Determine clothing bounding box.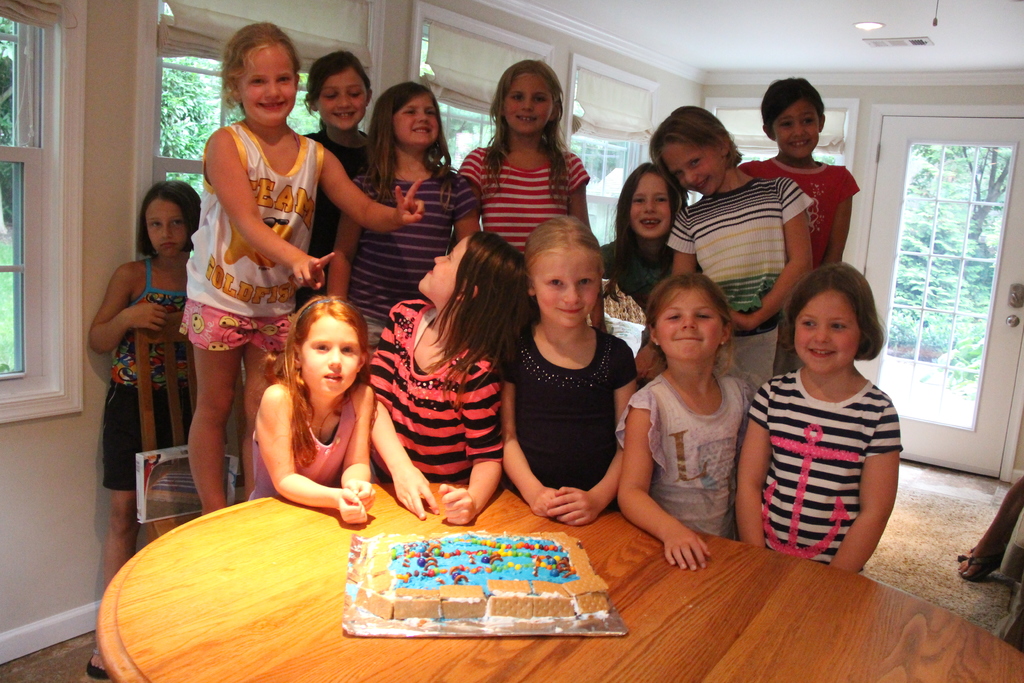
Determined: x1=743, y1=168, x2=865, y2=259.
